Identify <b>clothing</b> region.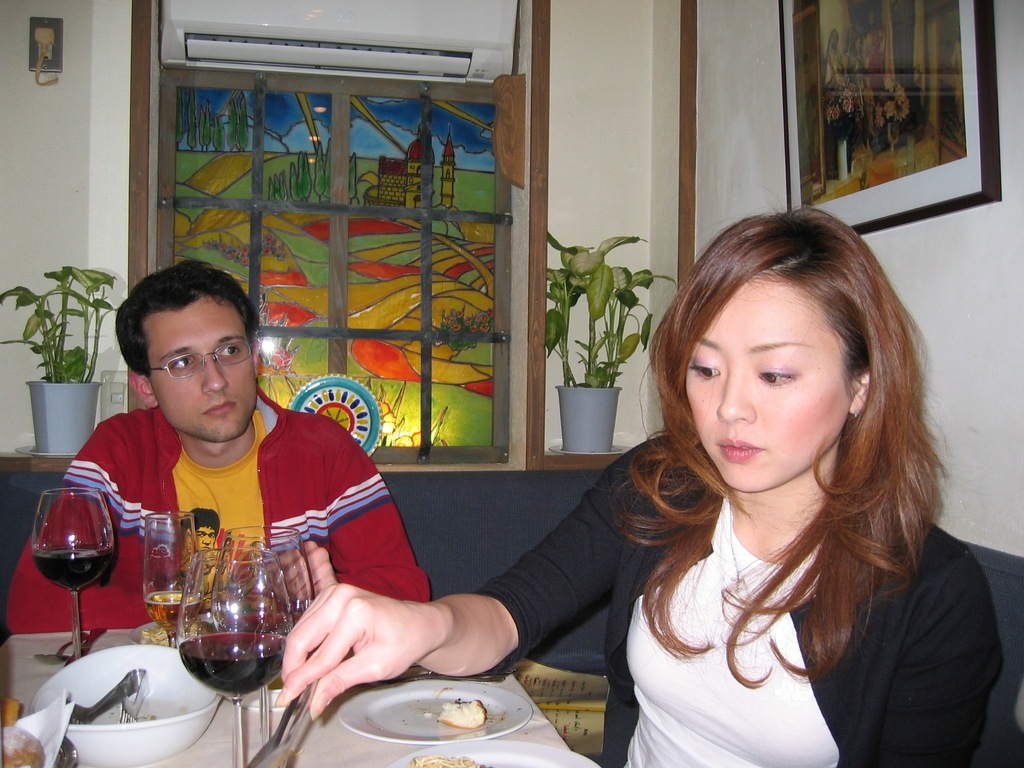
Region: <region>551, 393, 995, 746</region>.
